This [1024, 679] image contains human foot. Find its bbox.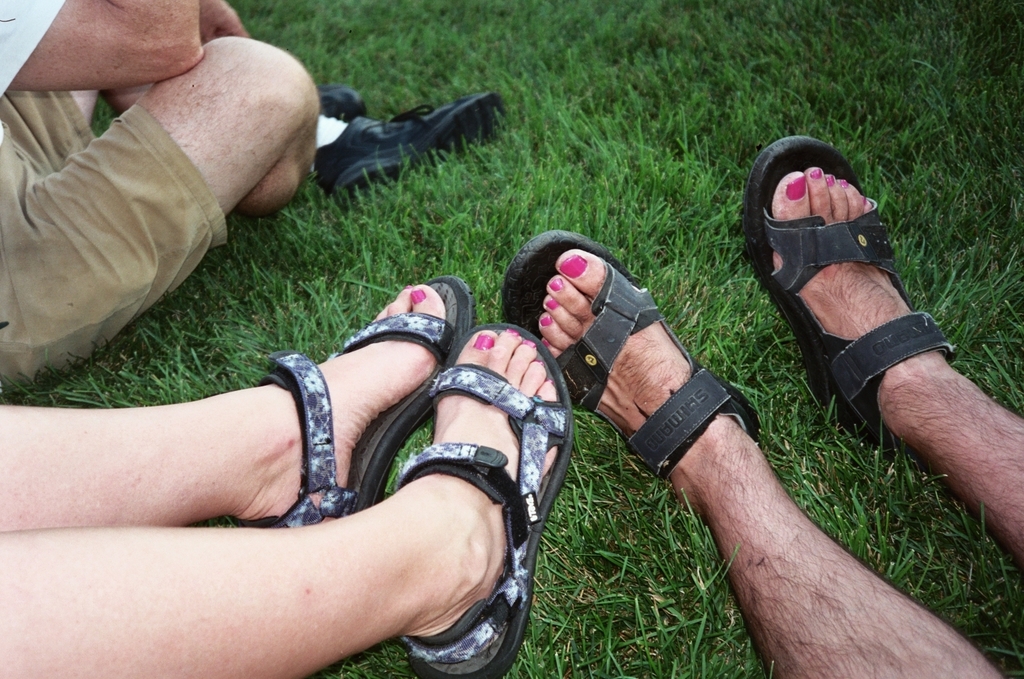
bbox(371, 322, 561, 634).
